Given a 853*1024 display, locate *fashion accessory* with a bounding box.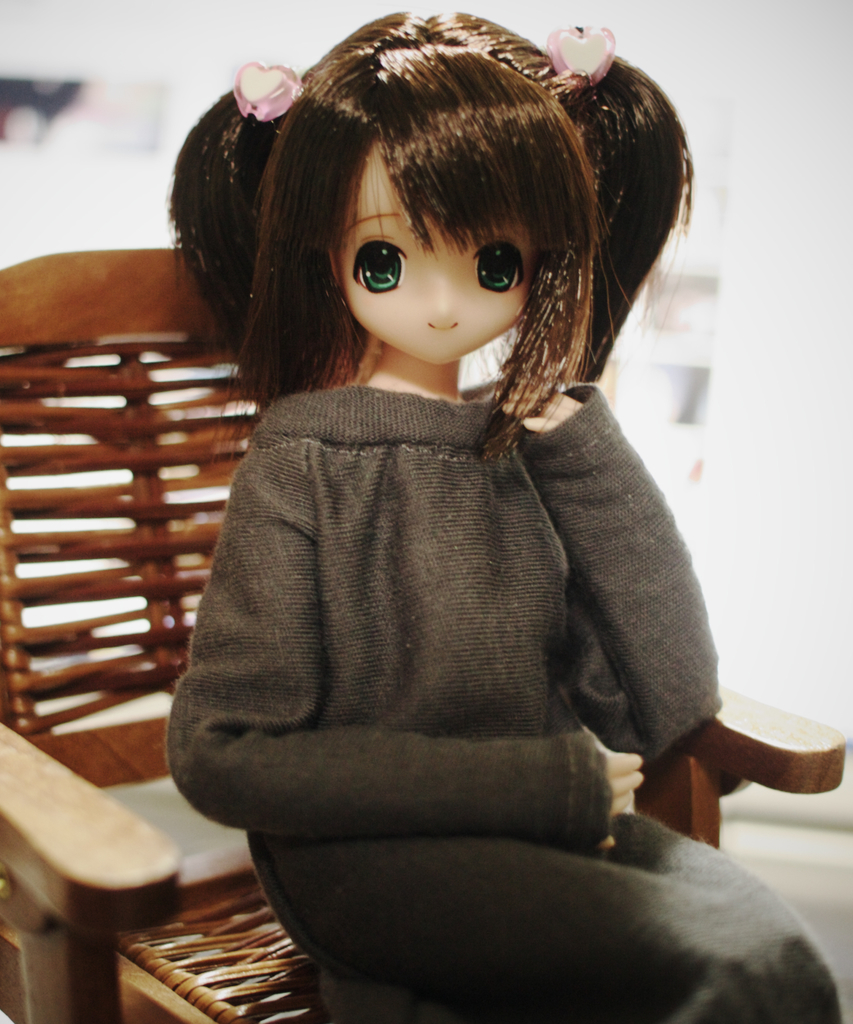
Located: crop(234, 65, 299, 121).
